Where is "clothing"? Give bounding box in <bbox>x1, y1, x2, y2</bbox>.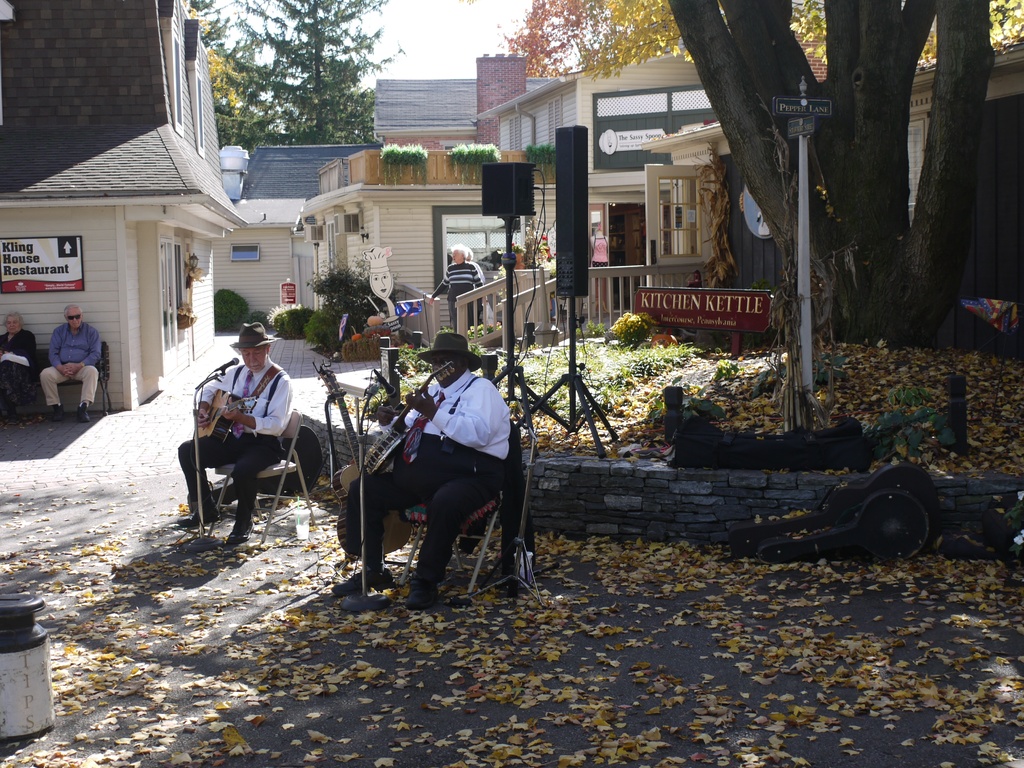
<bbox>40, 321, 99, 406</bbox>.
